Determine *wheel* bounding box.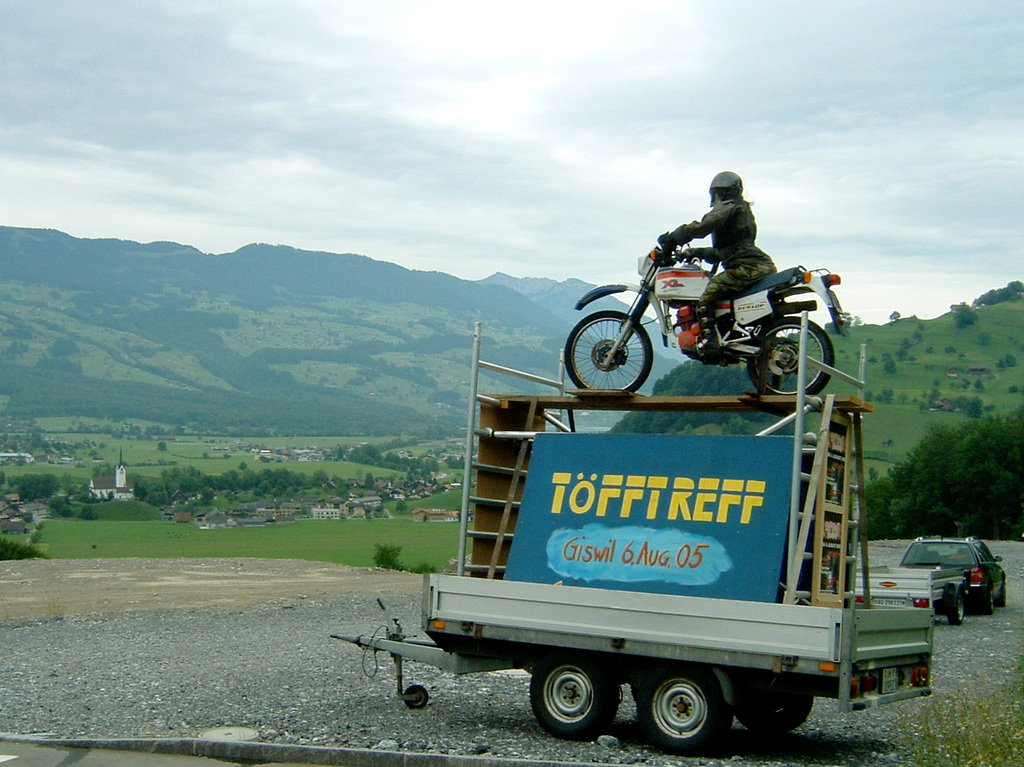
Determined: 733 676 815 737.
